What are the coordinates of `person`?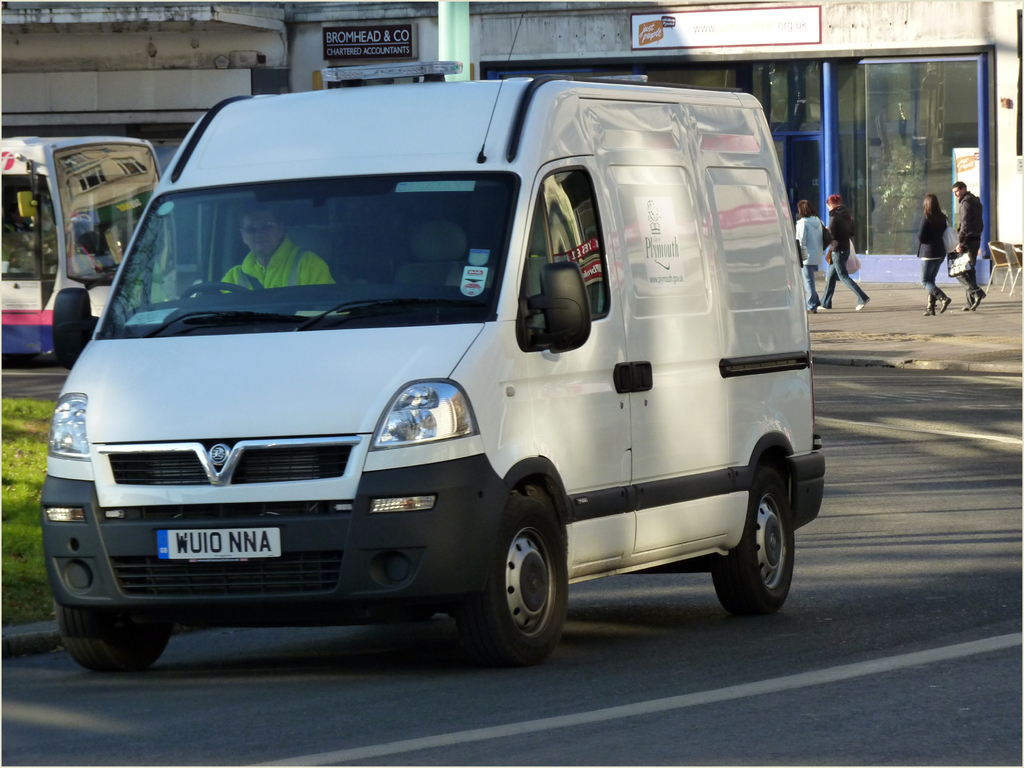
l=950, t=182, r=988, b=314.
